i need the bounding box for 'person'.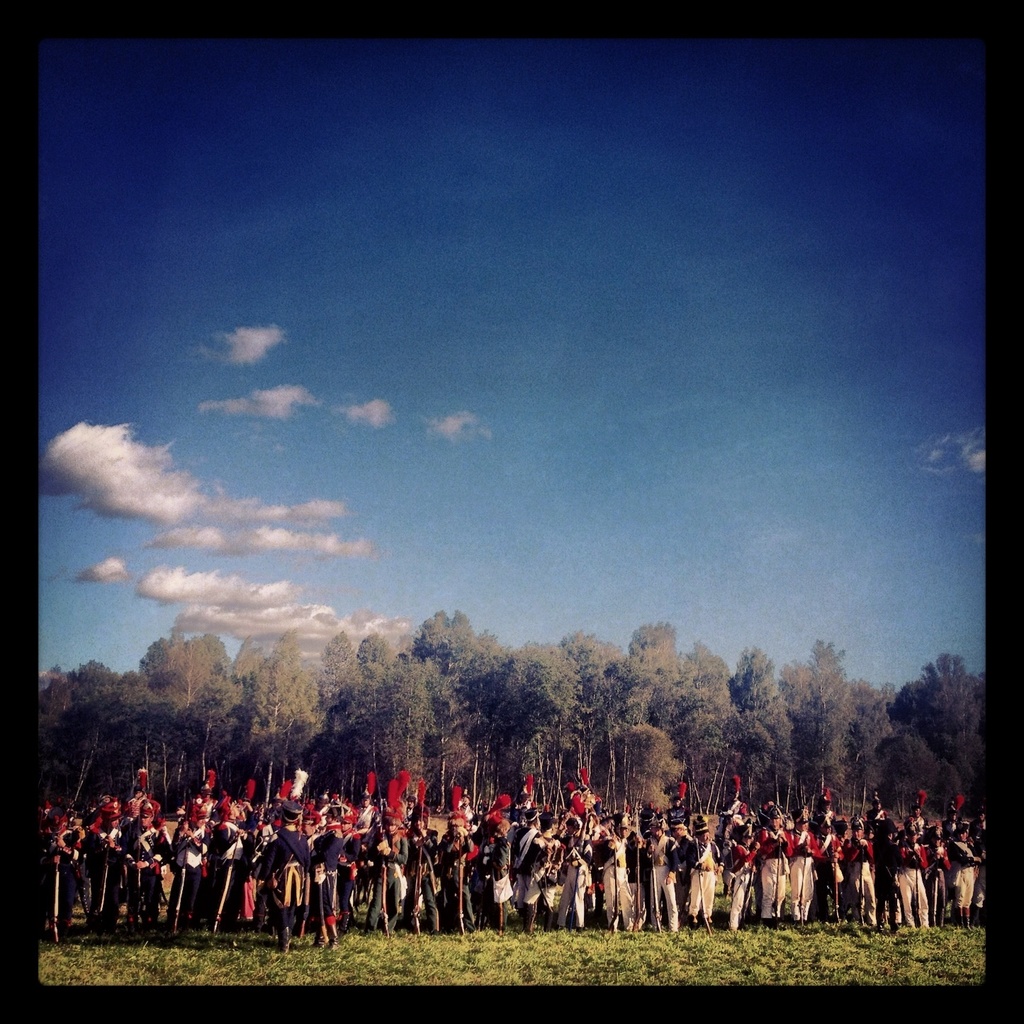
Here it is: x1=45 y1=764 x2=989 y2=941.
